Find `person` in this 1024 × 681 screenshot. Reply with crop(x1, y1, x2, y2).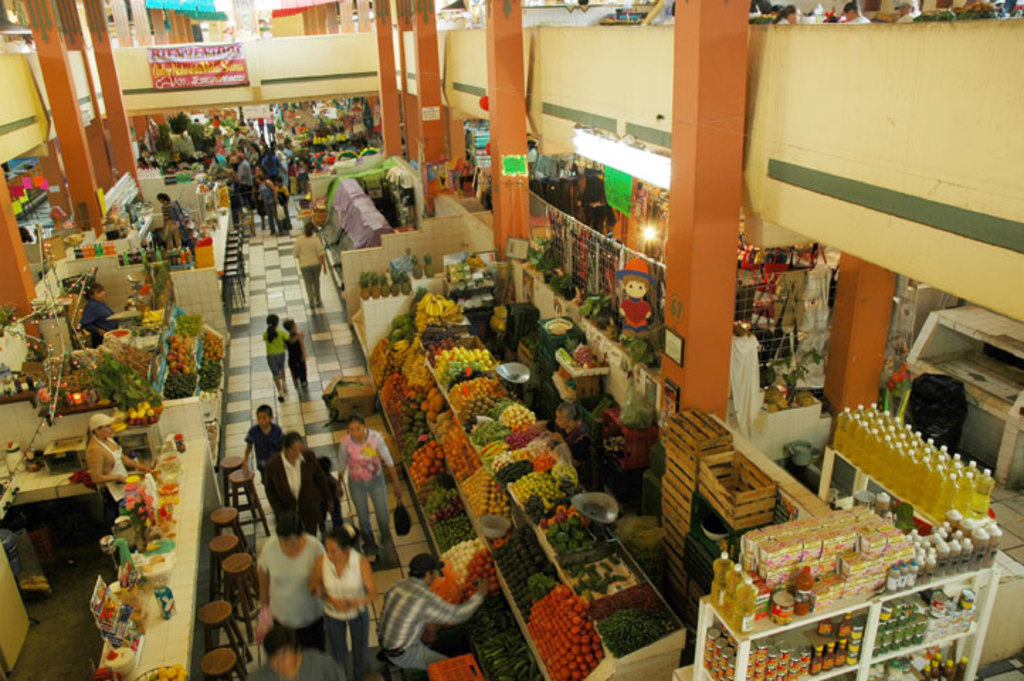
crop(264, 431, 329, 539).
